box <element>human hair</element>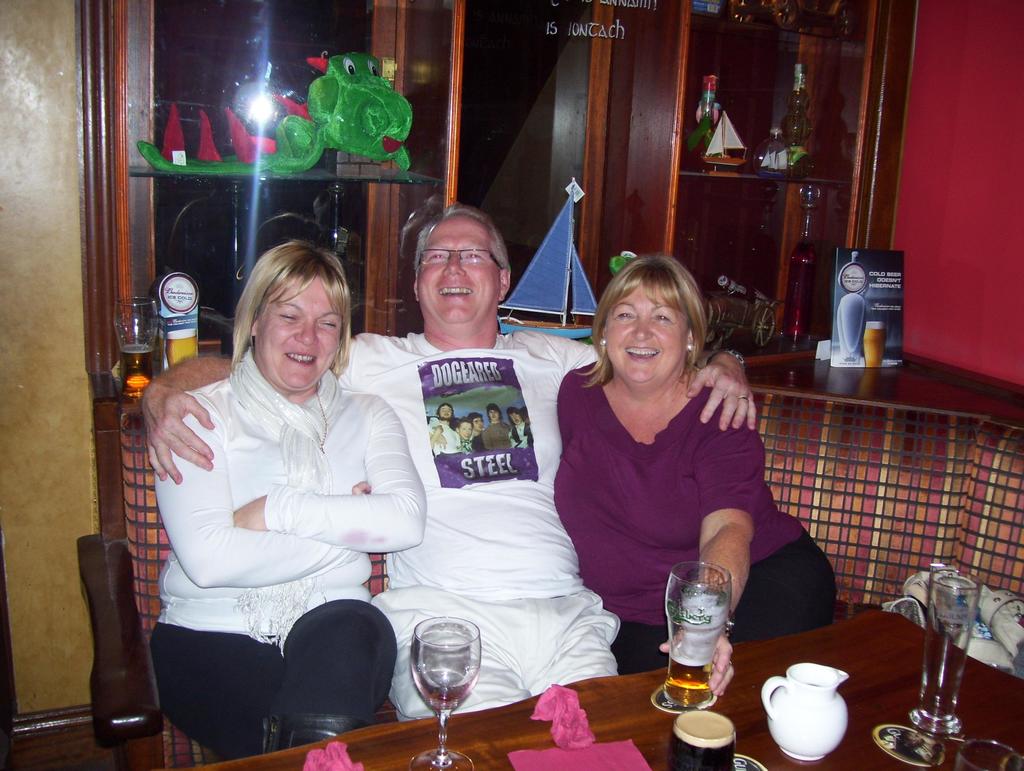
region(486, 402, 505, 427)
